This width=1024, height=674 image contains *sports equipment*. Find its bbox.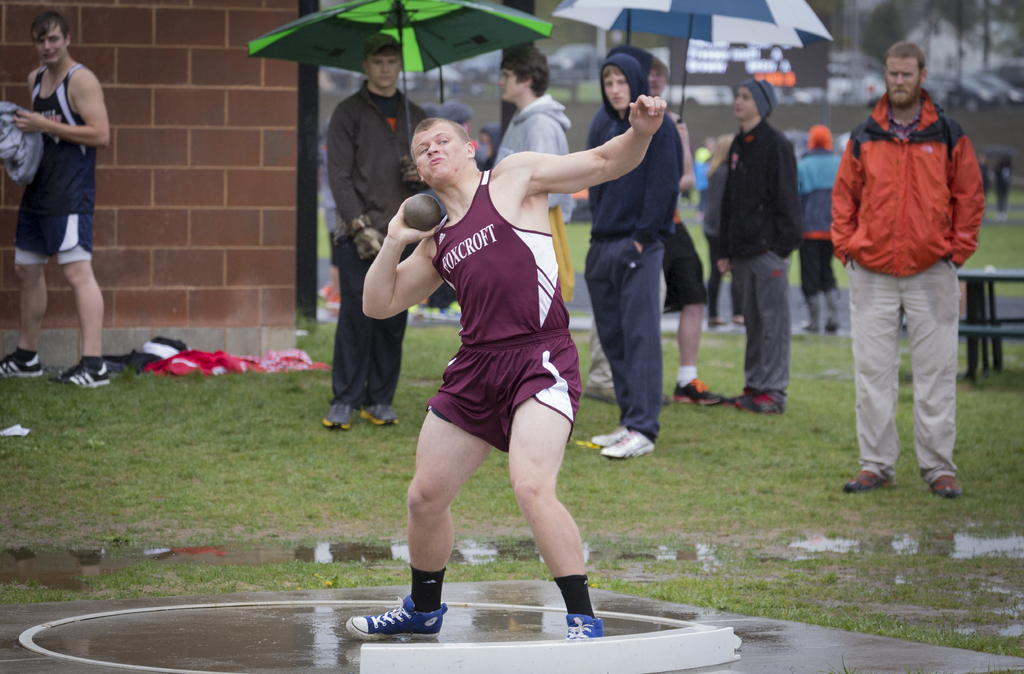
crop(342, 596, 447, 636).
